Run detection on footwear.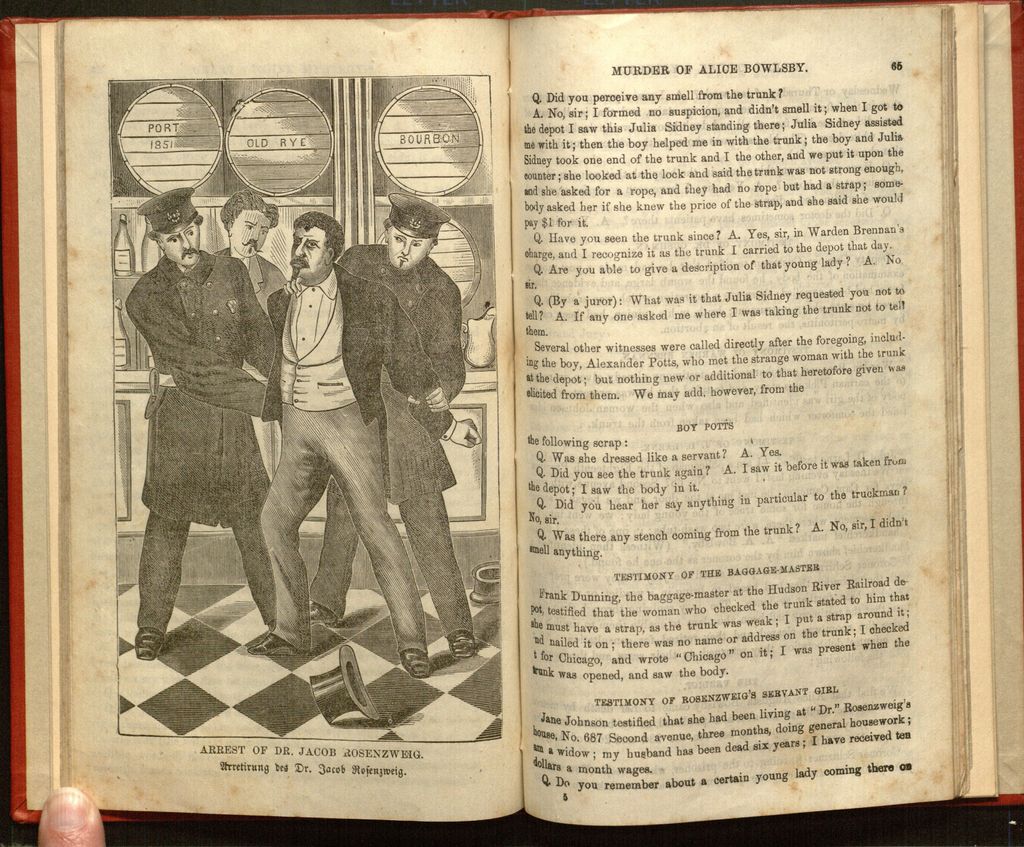
Result: l=399, t=647, r=424, b=681.
